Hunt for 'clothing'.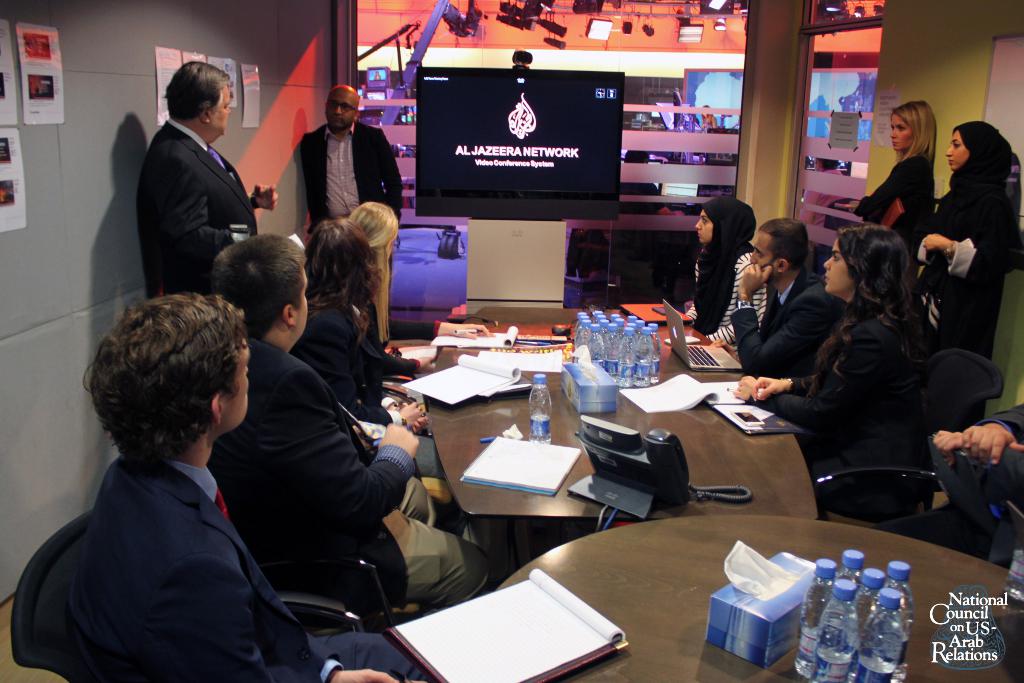
Hunted down at crop(684, 192, 770, 347).
